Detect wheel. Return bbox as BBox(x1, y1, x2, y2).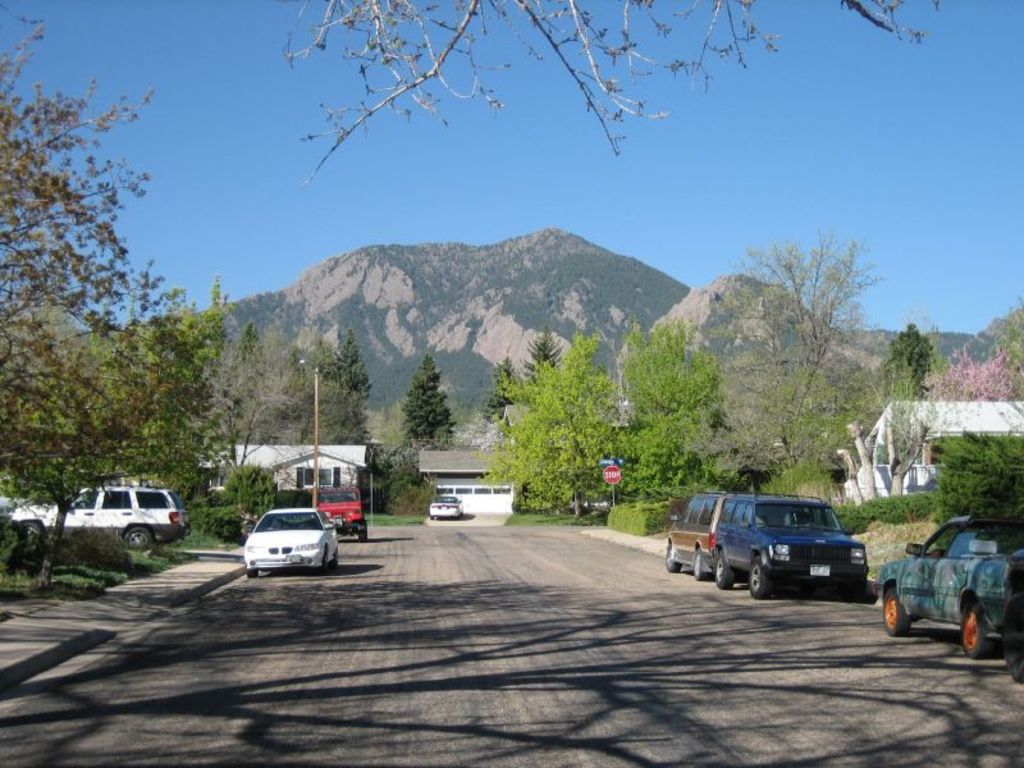
BBox(961, 604, 995, 657).
